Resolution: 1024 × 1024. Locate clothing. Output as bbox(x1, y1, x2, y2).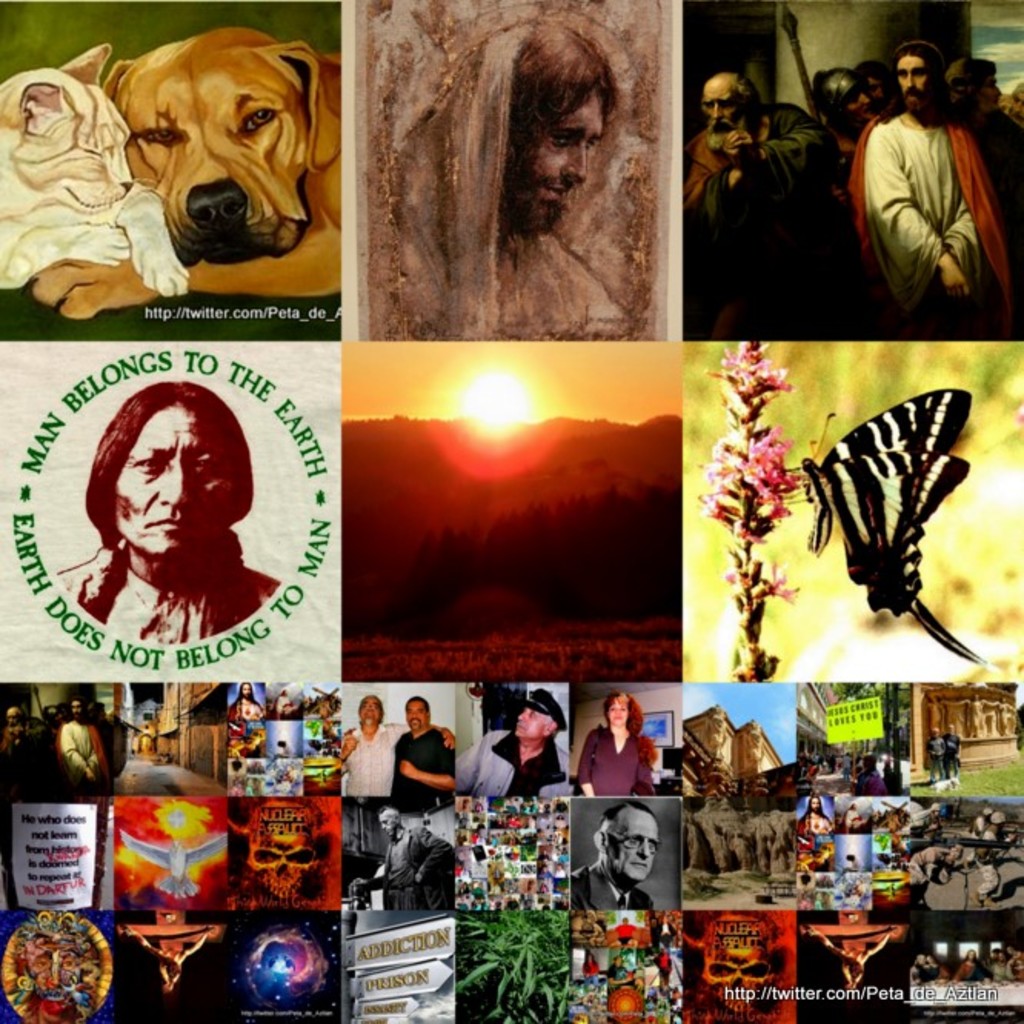
bbox(941, 733, 961, 778).
